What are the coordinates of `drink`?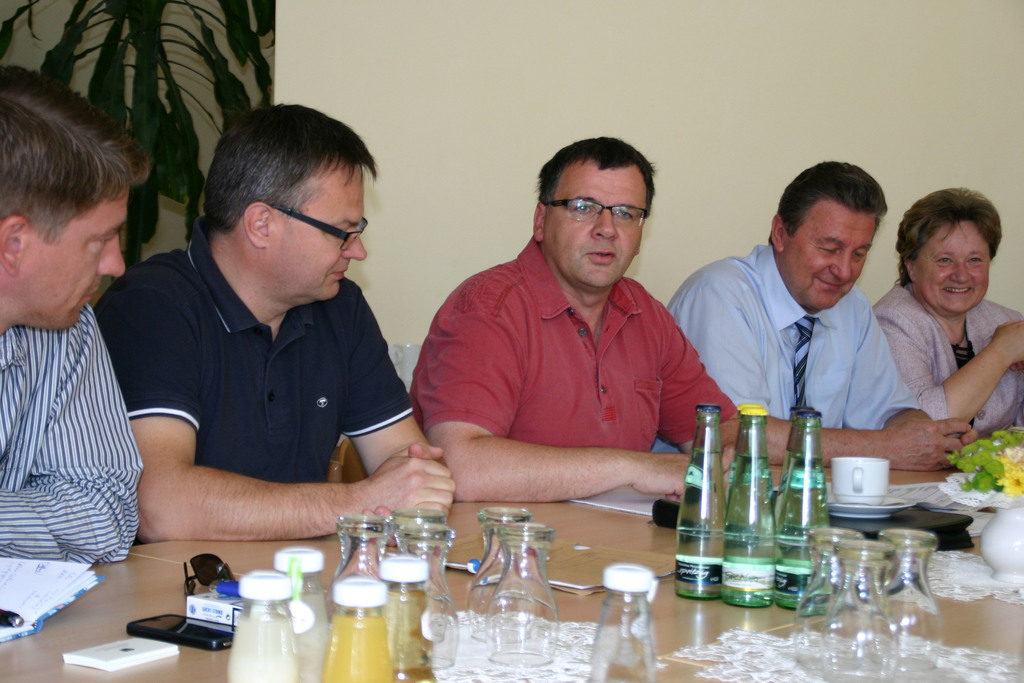
<bbox>274, 543, 331, 682</bbox>.
